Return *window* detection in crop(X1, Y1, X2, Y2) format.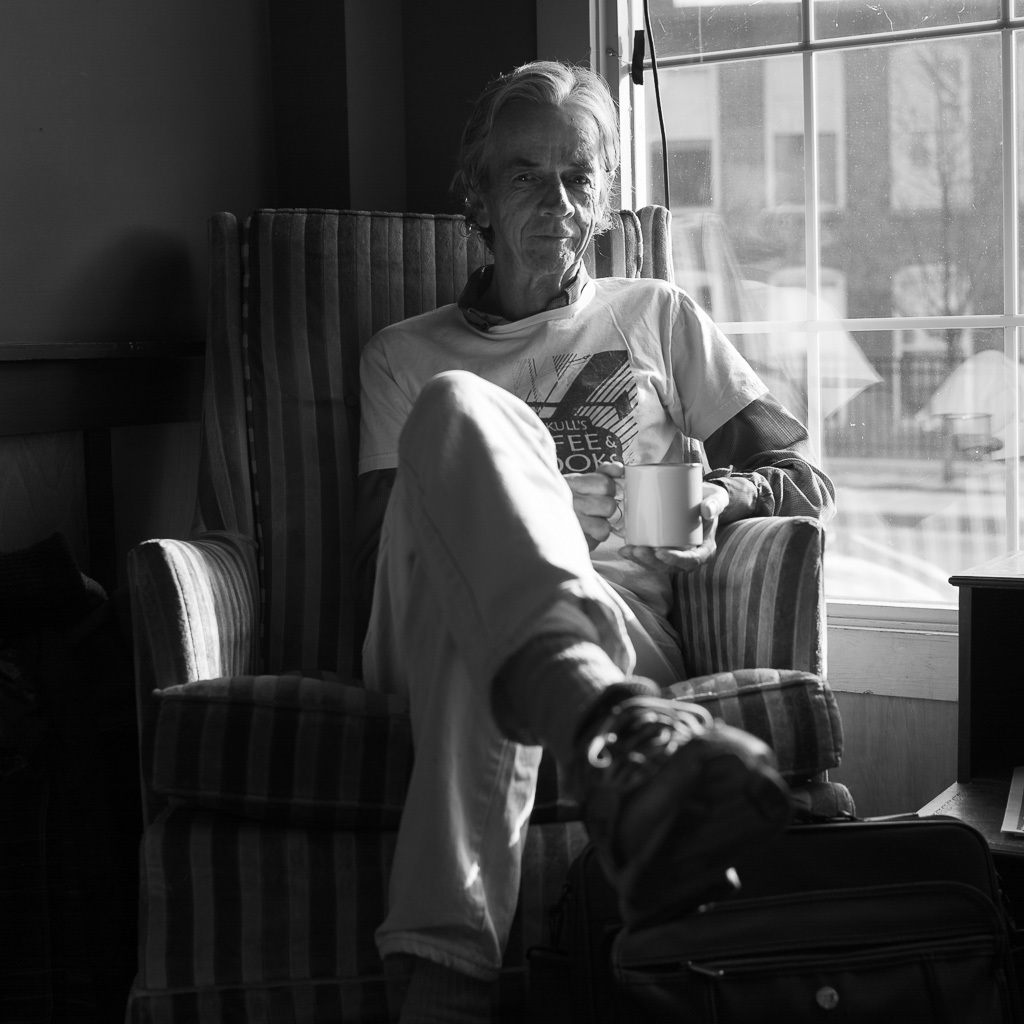
crop(649, 142, 714, 213).
